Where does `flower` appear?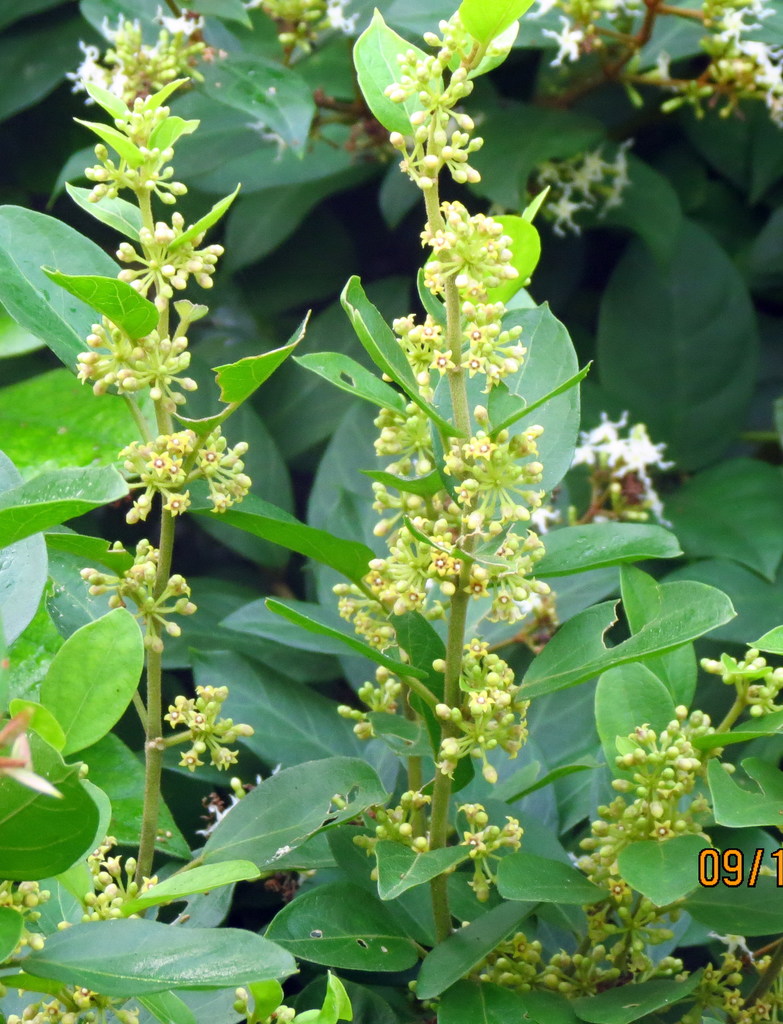
Appears at <box>148,686,232,778</box>.
